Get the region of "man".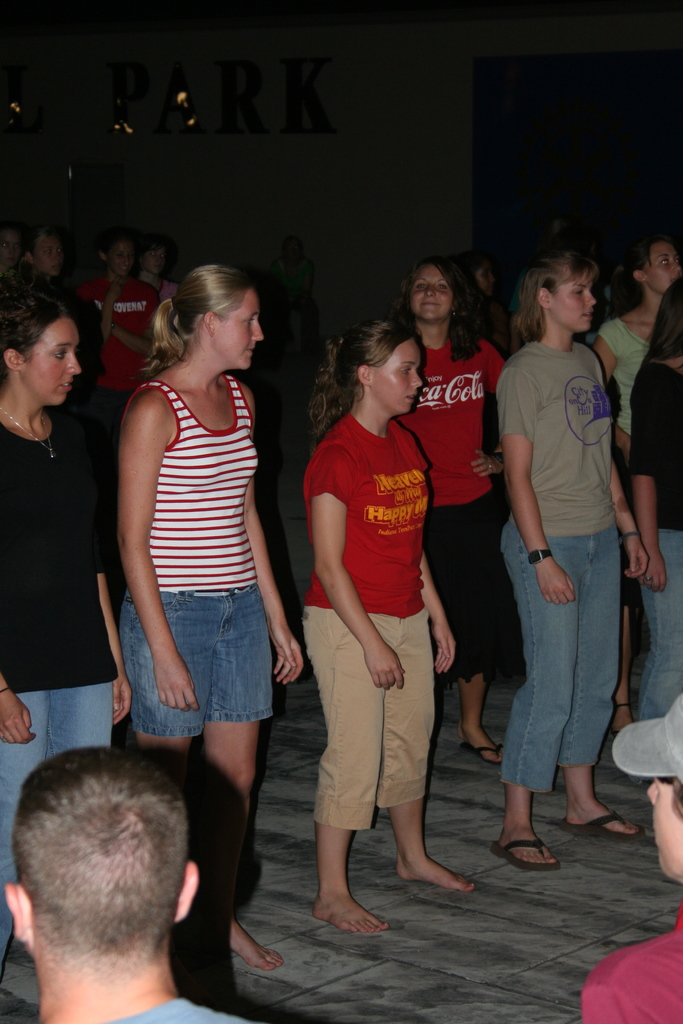
bbox(3, 746, 252, 1023).
